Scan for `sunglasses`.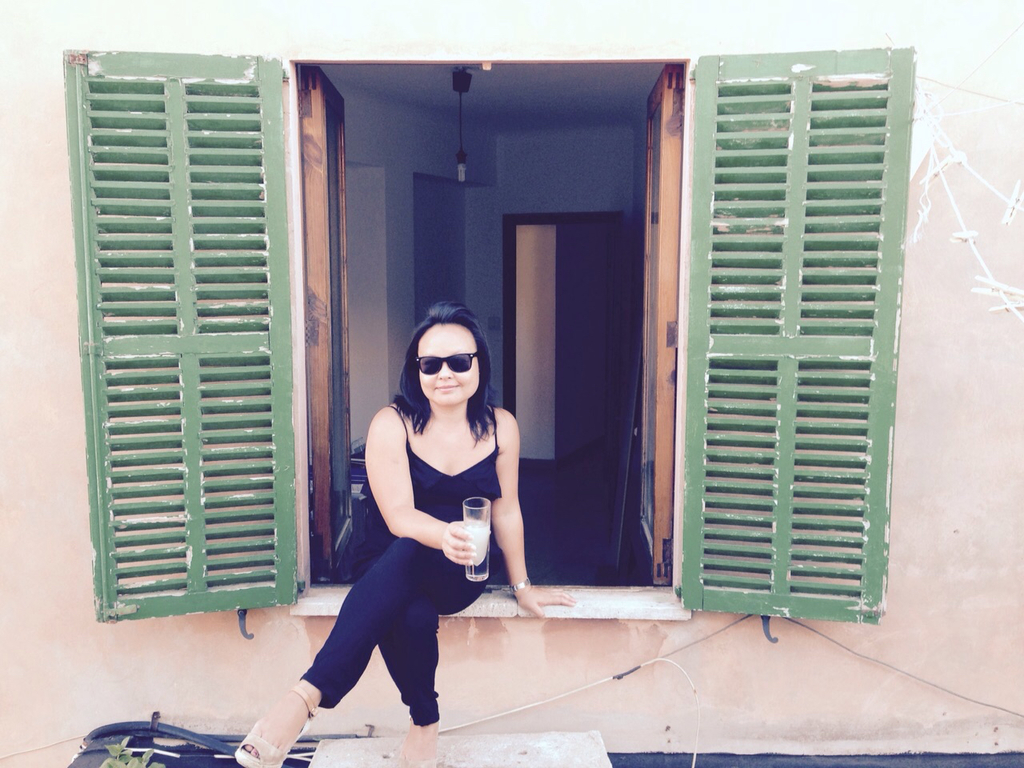
Scan result: select_region(411, 346, 483, 377).
